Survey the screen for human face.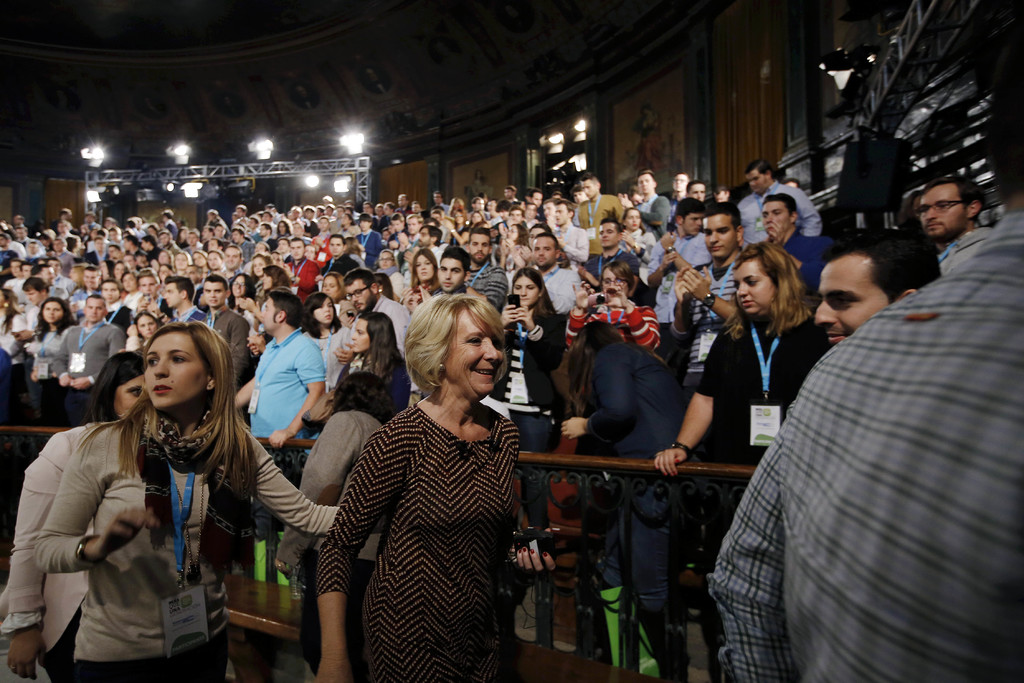
Survey found: crop(507, 227, 516, 240).
